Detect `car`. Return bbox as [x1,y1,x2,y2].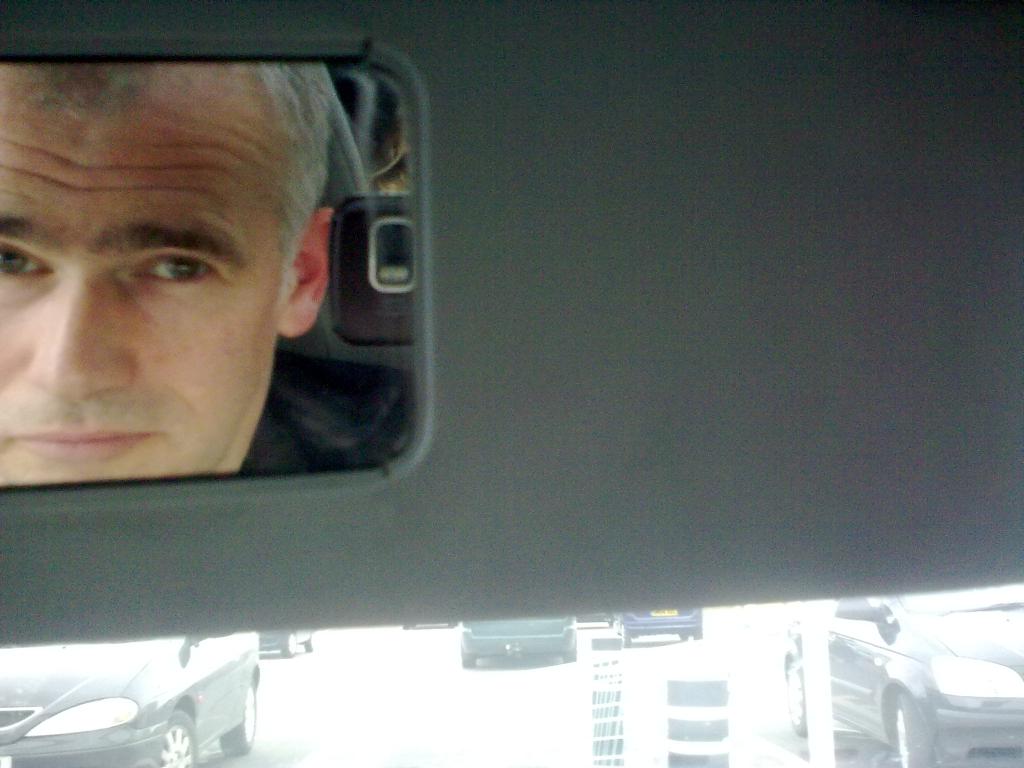
[1,630,256,766].
